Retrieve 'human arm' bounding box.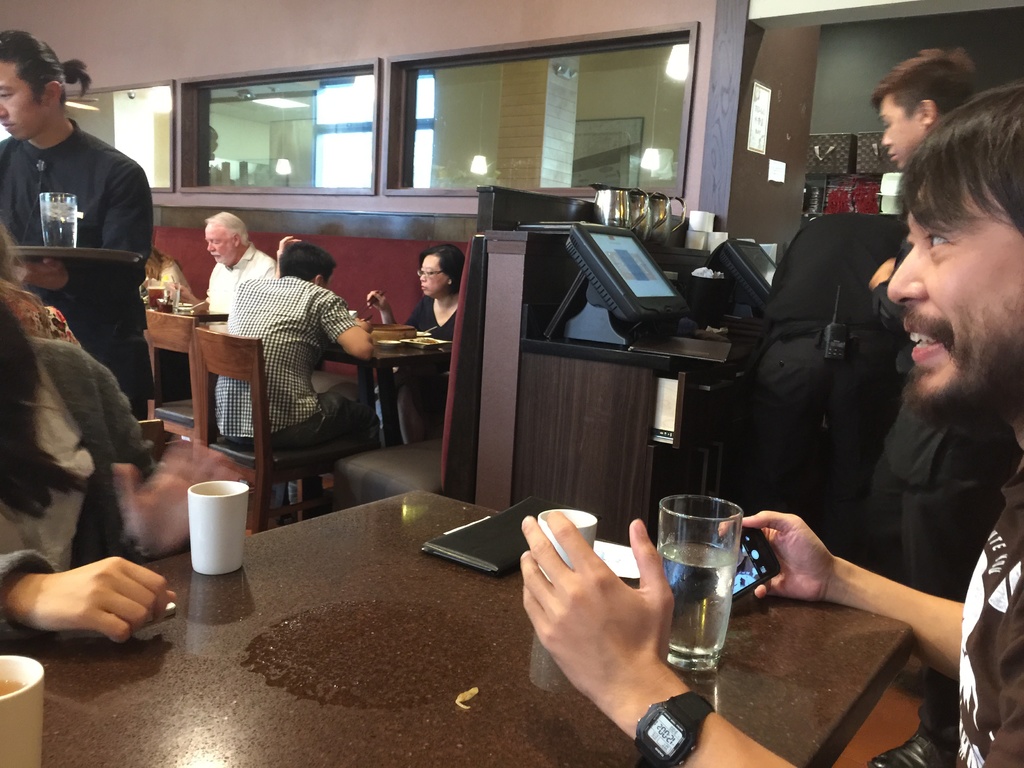
Bounding box: (x1=750, y1=506, x2=960, y2=682).
